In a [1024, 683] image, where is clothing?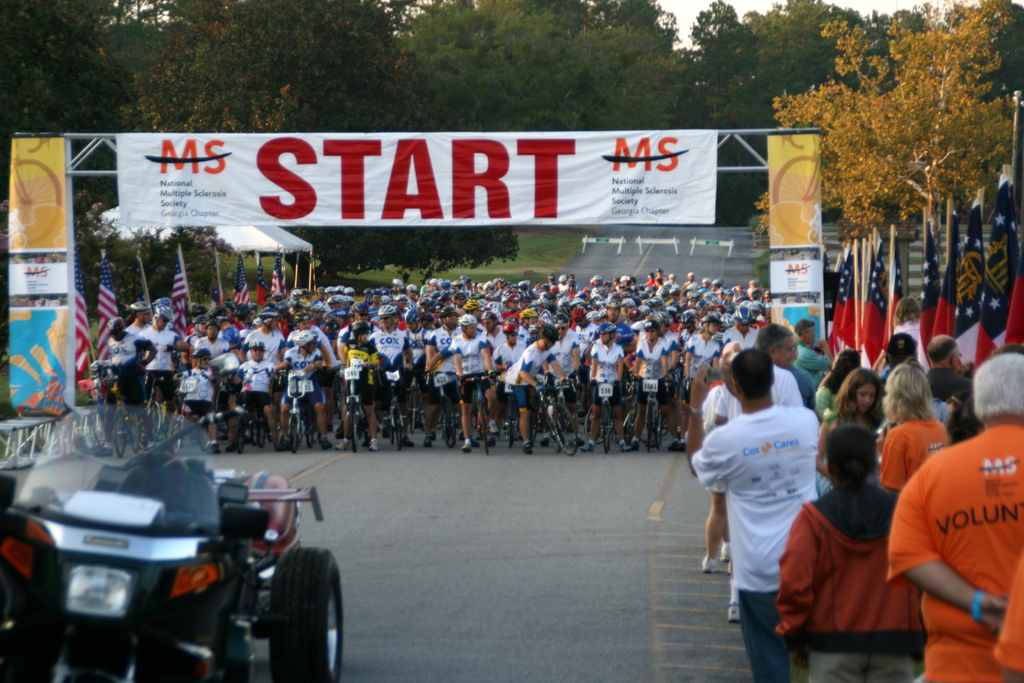
bbox(127, 322, 150, 335).
